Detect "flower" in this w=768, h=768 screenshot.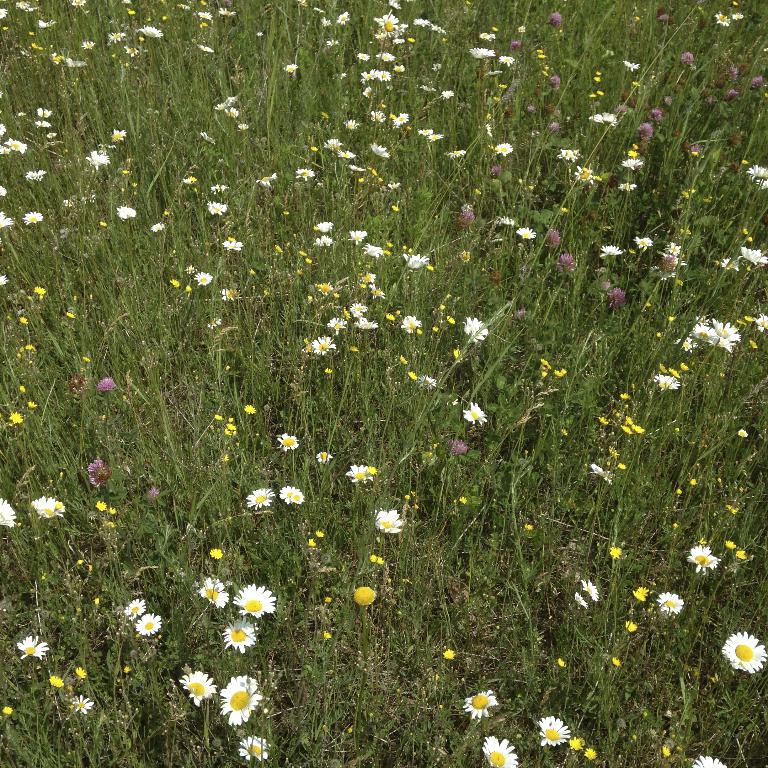
Detection: [461, 400, 486, 429].
